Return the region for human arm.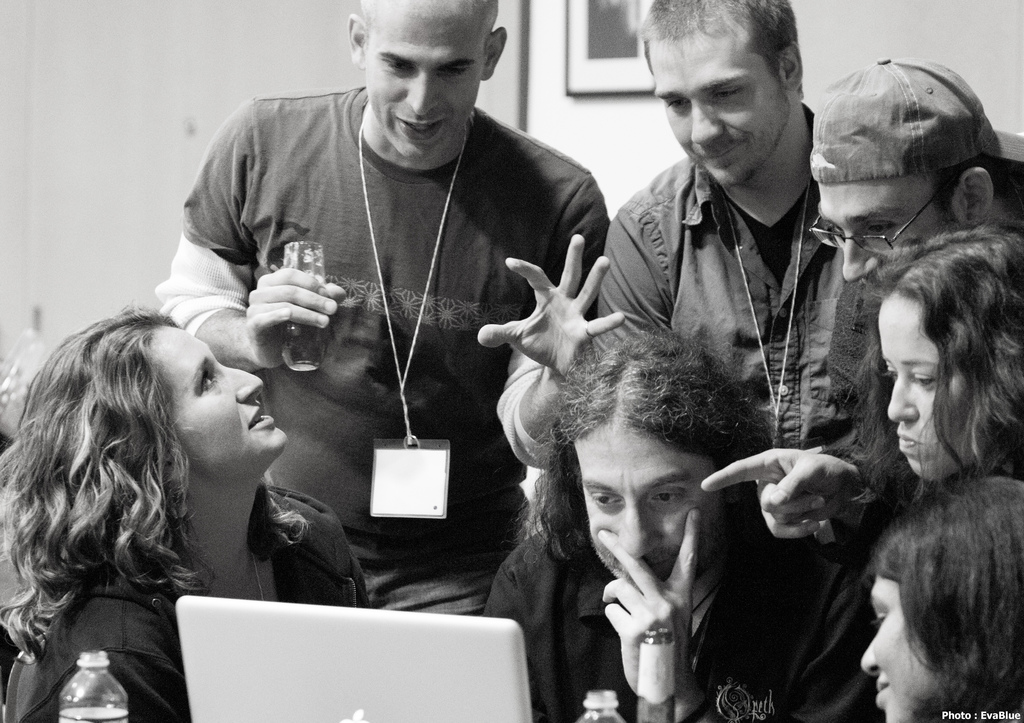
21,598,218,722.
